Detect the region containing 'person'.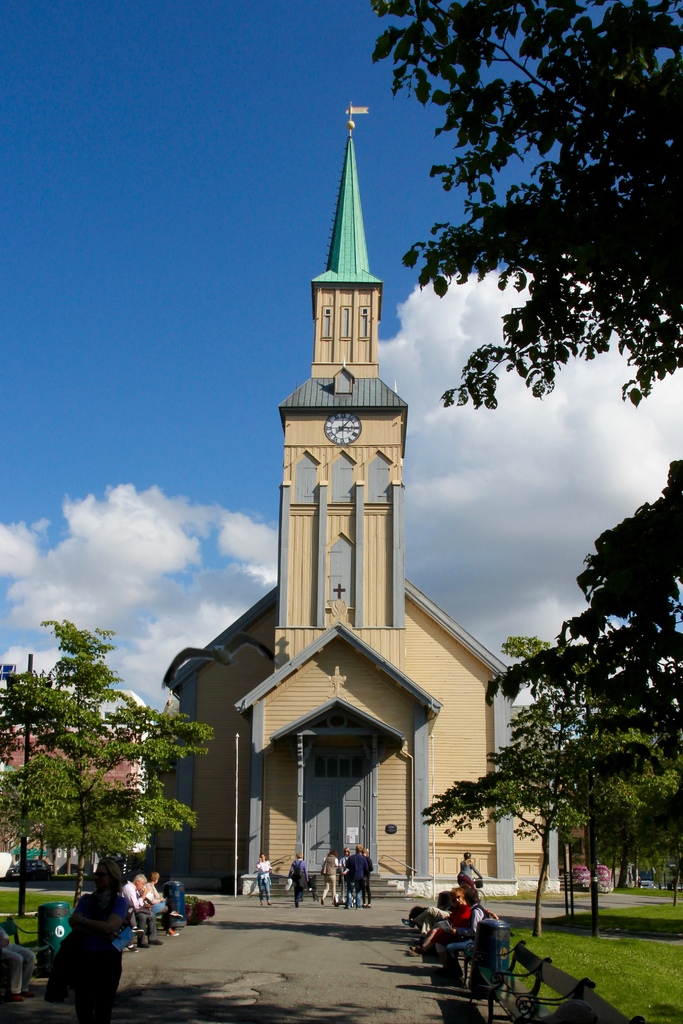
[left=349, top=846, right=374, bottom=911].
